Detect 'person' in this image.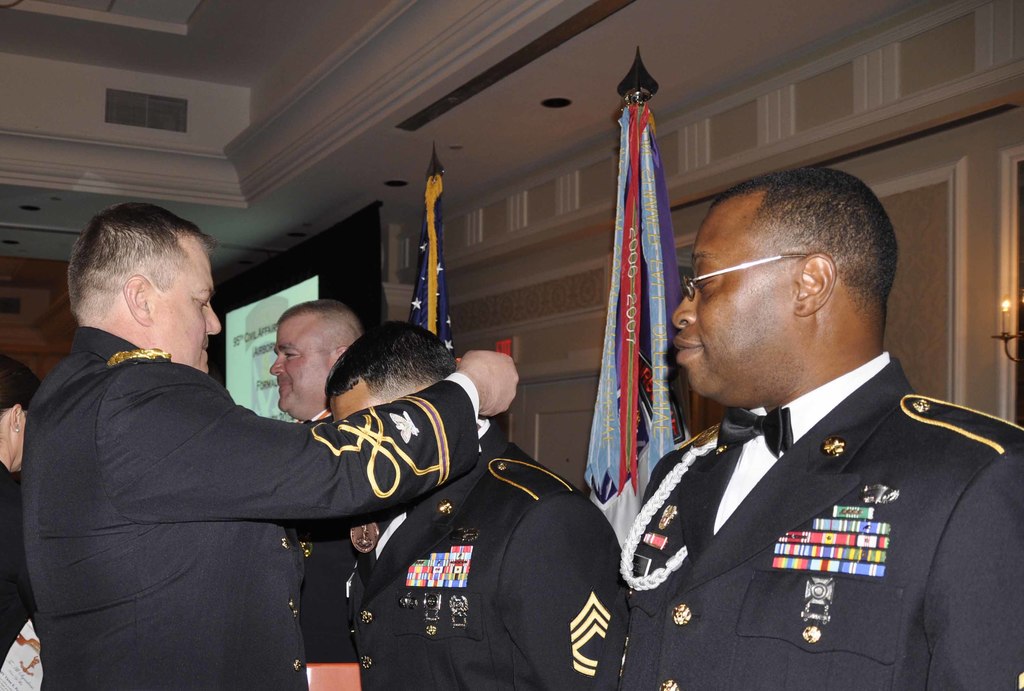
Detection: 0,353,47,671.
